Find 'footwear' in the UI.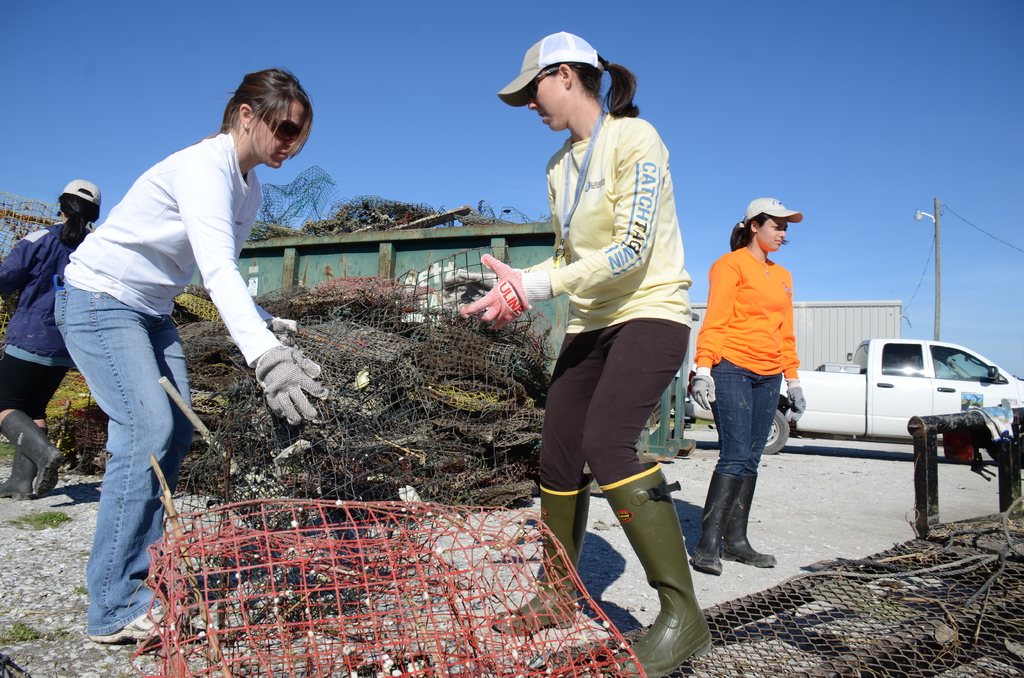
UI element at Rect(718, 476, 777, 570).
